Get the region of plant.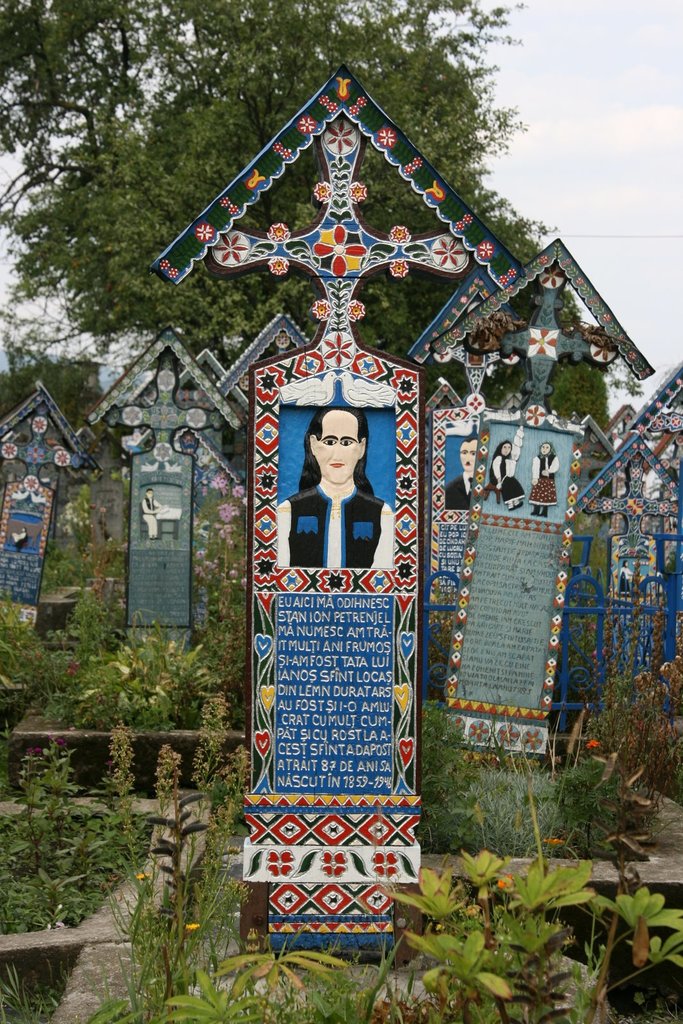
[x1=0, y1=575, x2=117, y2=723].
